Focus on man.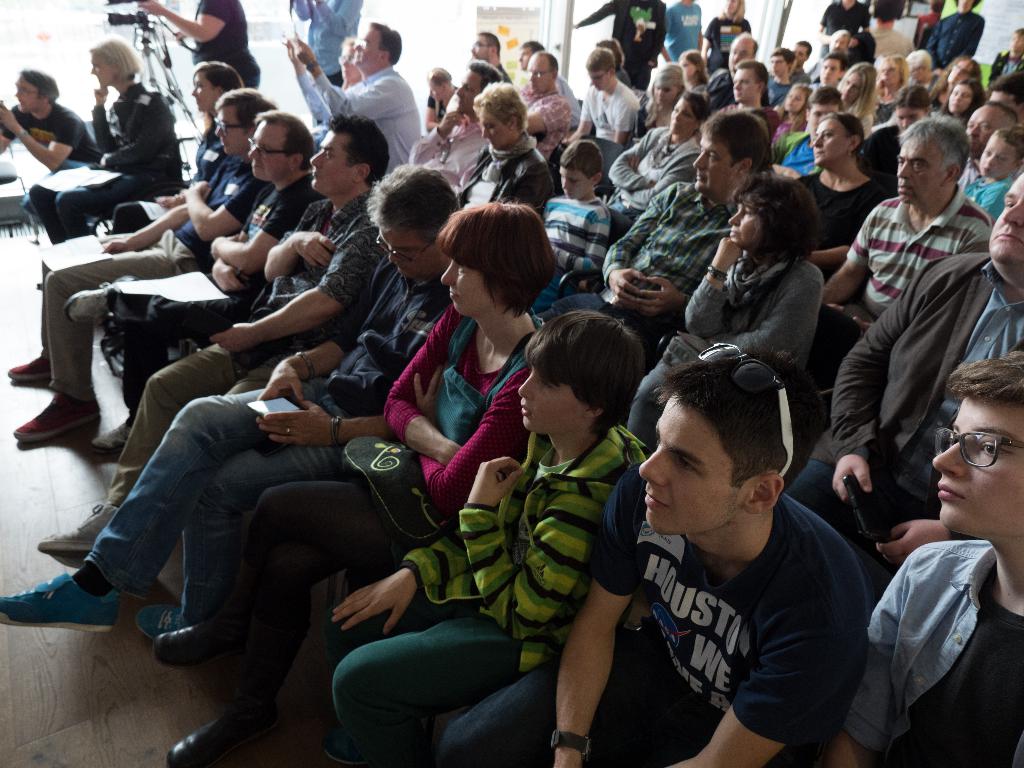
Focused at [545, 109, 784, 323].
